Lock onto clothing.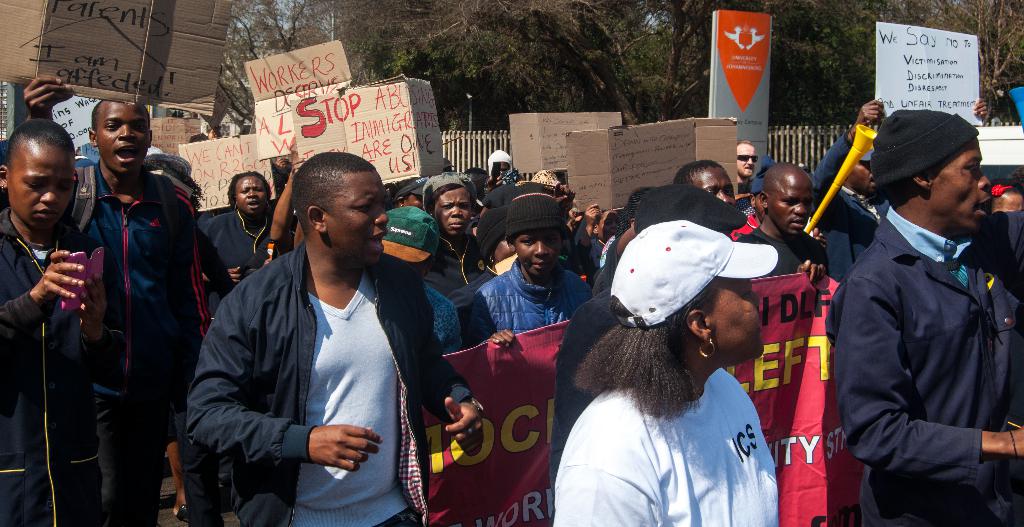
Locked: <bbox>821, 199, 1023, 526</bbox>.
